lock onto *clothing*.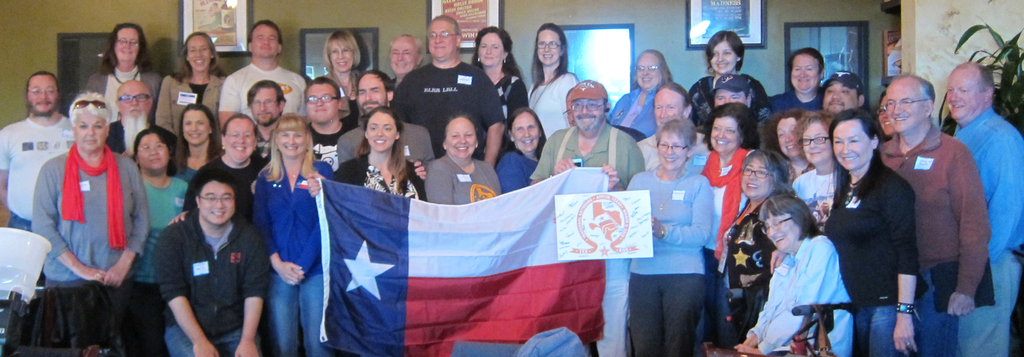
Locked: BBox(31, 106, 135, 326).
